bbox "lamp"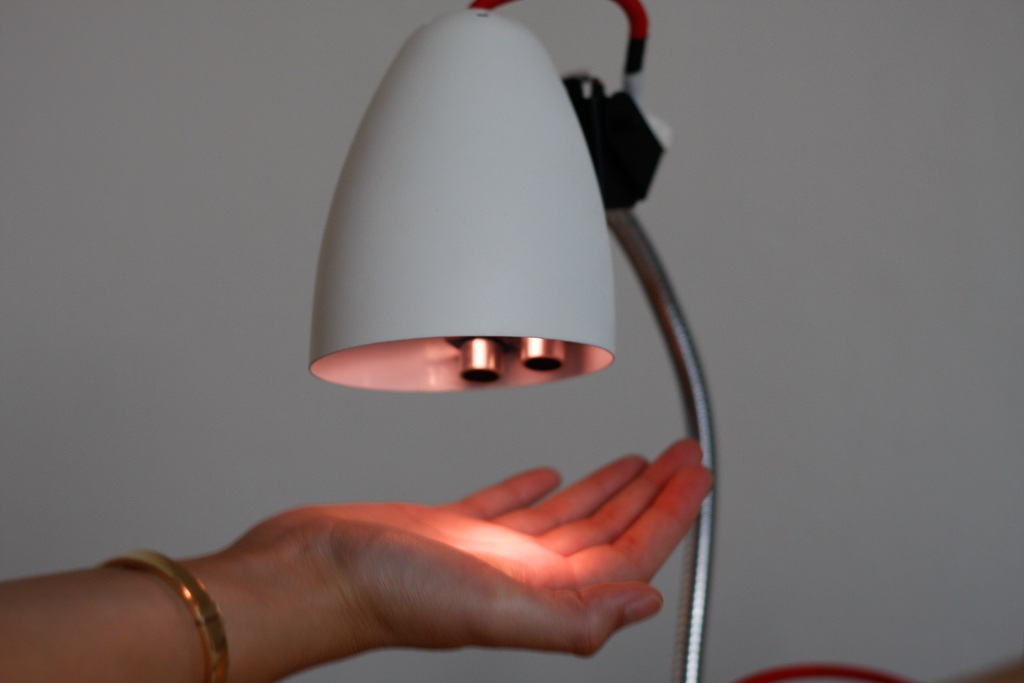
bbox=(307, 0, 723, 682)
